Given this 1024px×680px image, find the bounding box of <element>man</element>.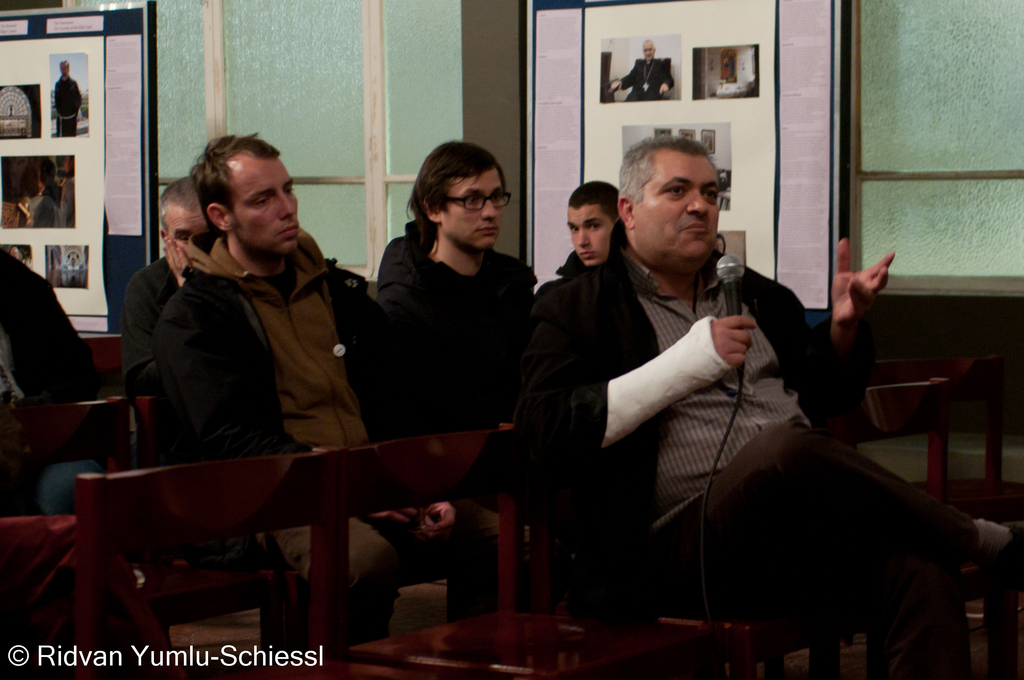
pyautogui.locateOnScreen(609, 41, 675, 104).
